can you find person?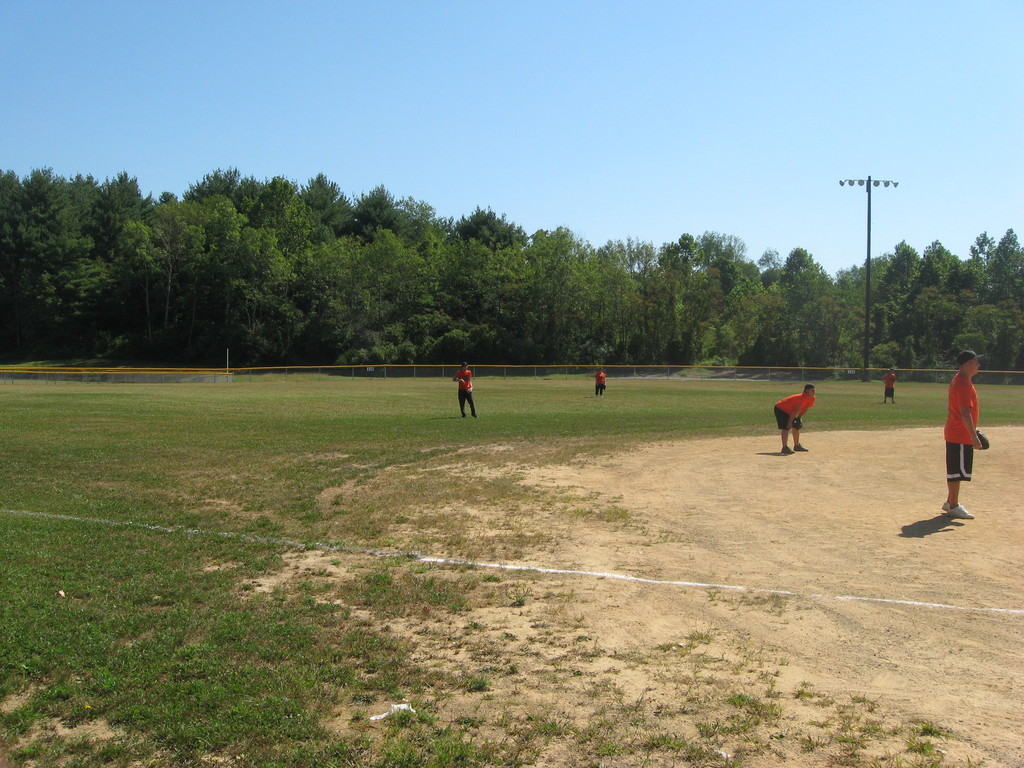
Yes, bounding box: box(593, 371, 607, 399).
